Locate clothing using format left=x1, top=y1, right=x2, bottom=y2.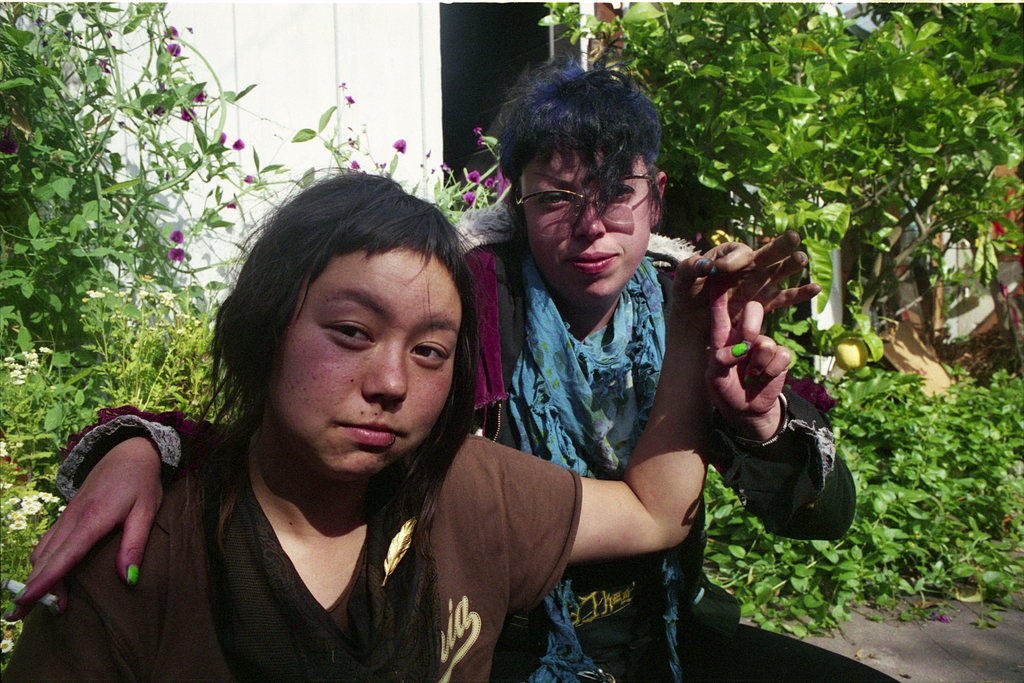
left=449, top=220, right=691, bottom=676.
